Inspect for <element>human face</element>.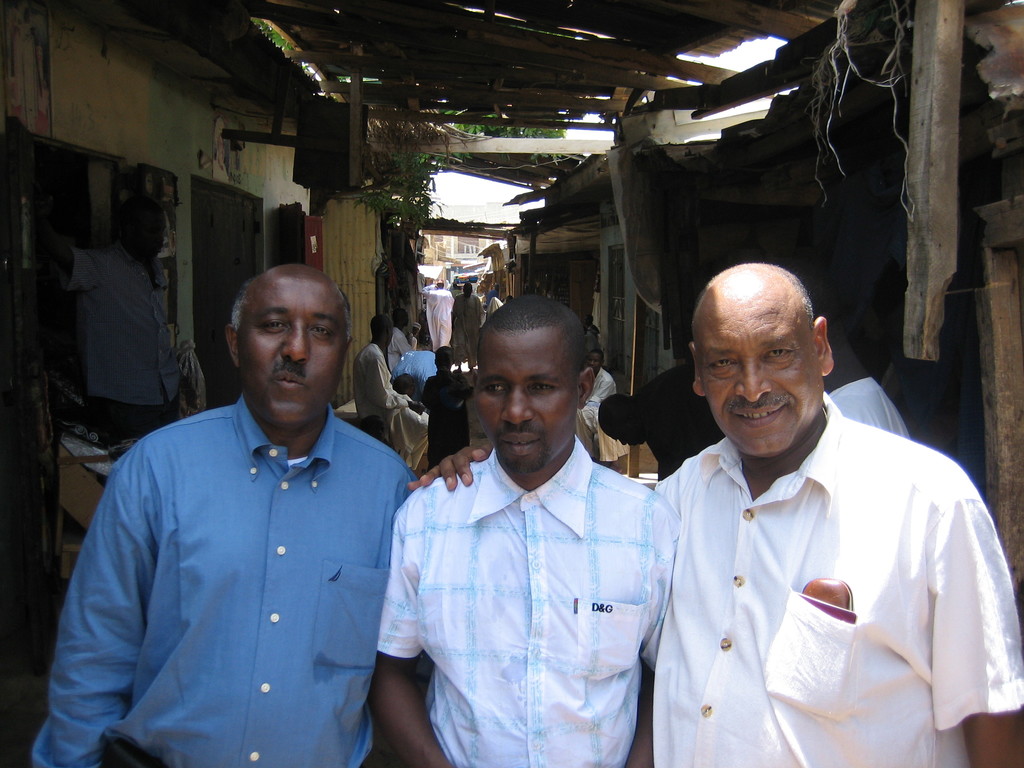
Inspection: <region>474, 335, 581, 475</region>.
